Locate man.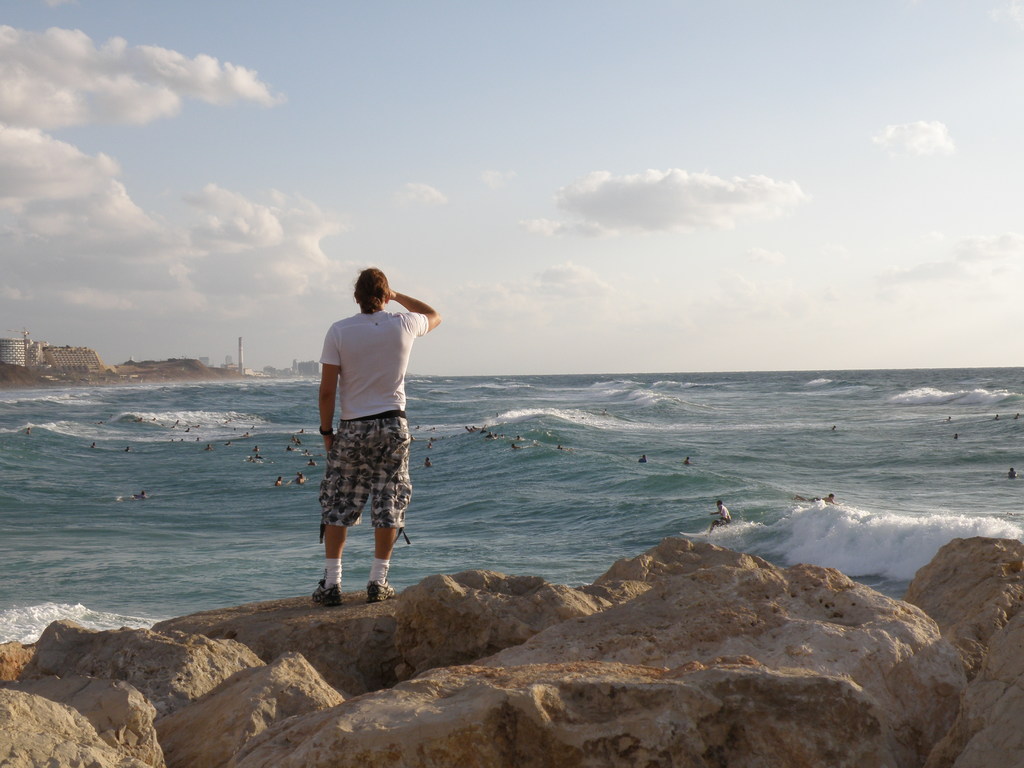
Bounding box: x1=465 y1=424 x2=476 y2=433.
